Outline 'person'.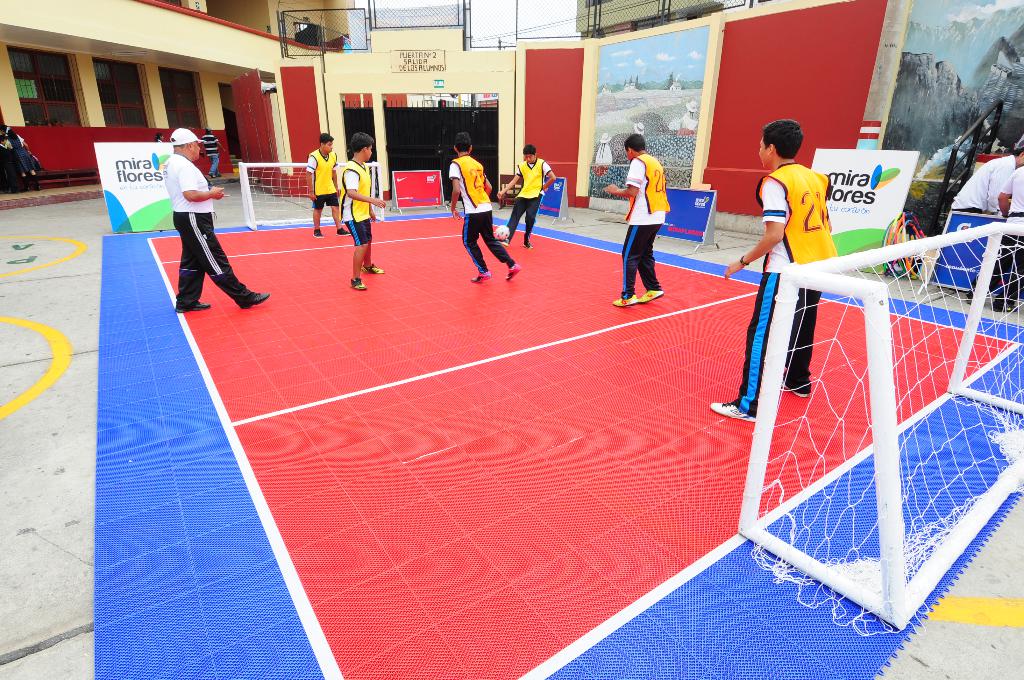
Outline: <region>499, 146, 557, 250</region>.
